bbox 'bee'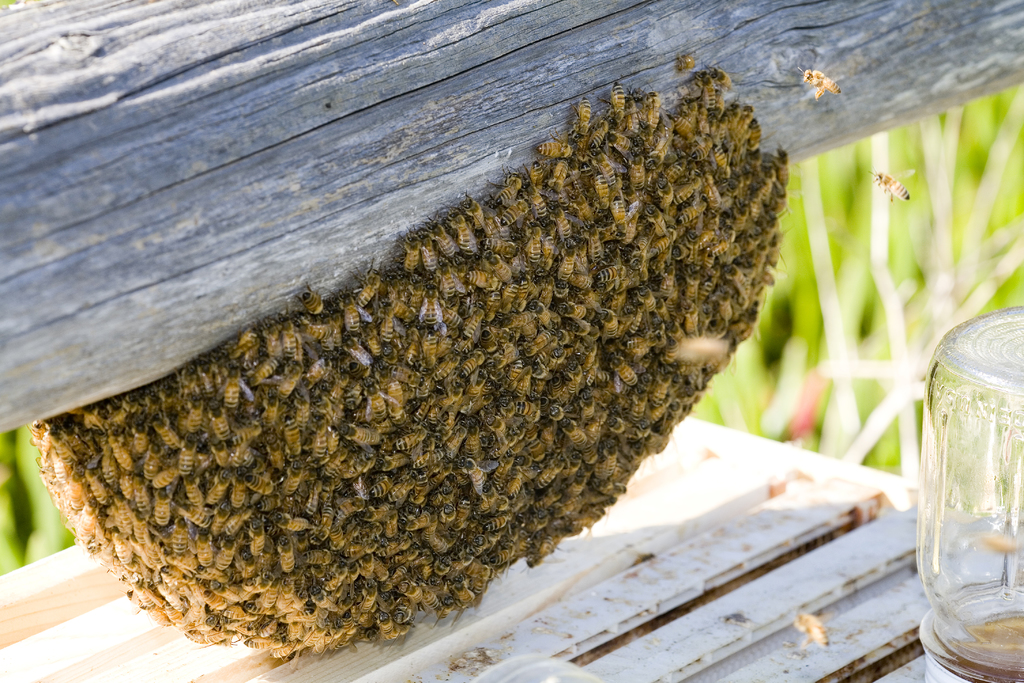
box=[595, 79, 632, 126]
